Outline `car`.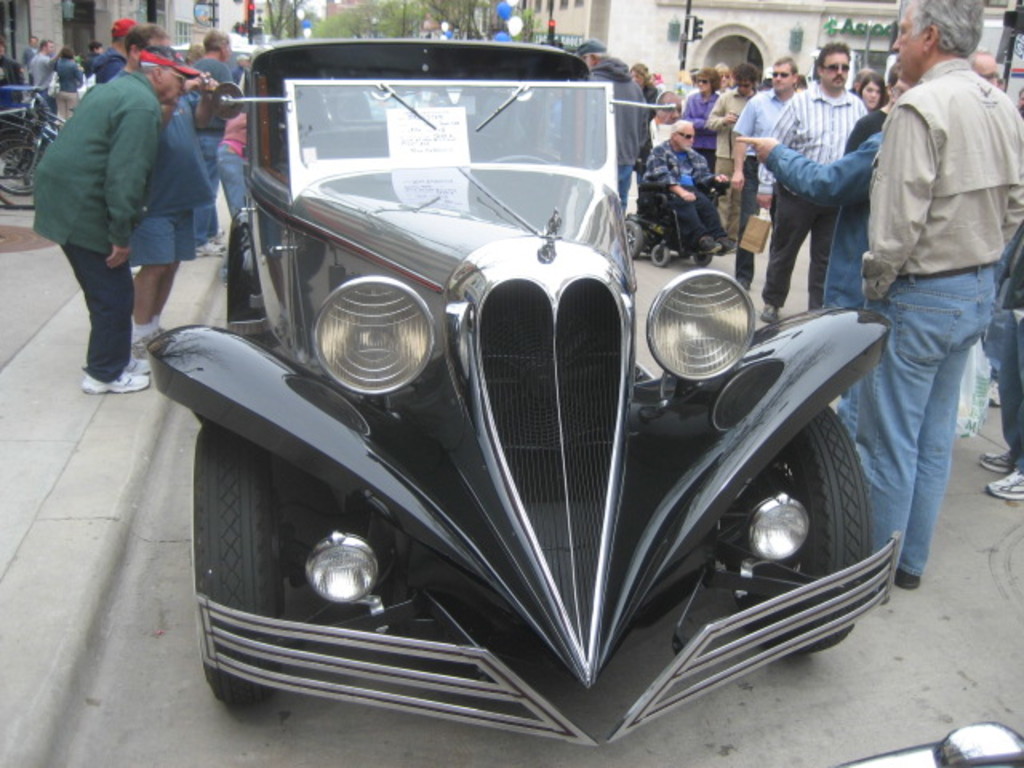
Outline: [142, 10, 915, 750].
